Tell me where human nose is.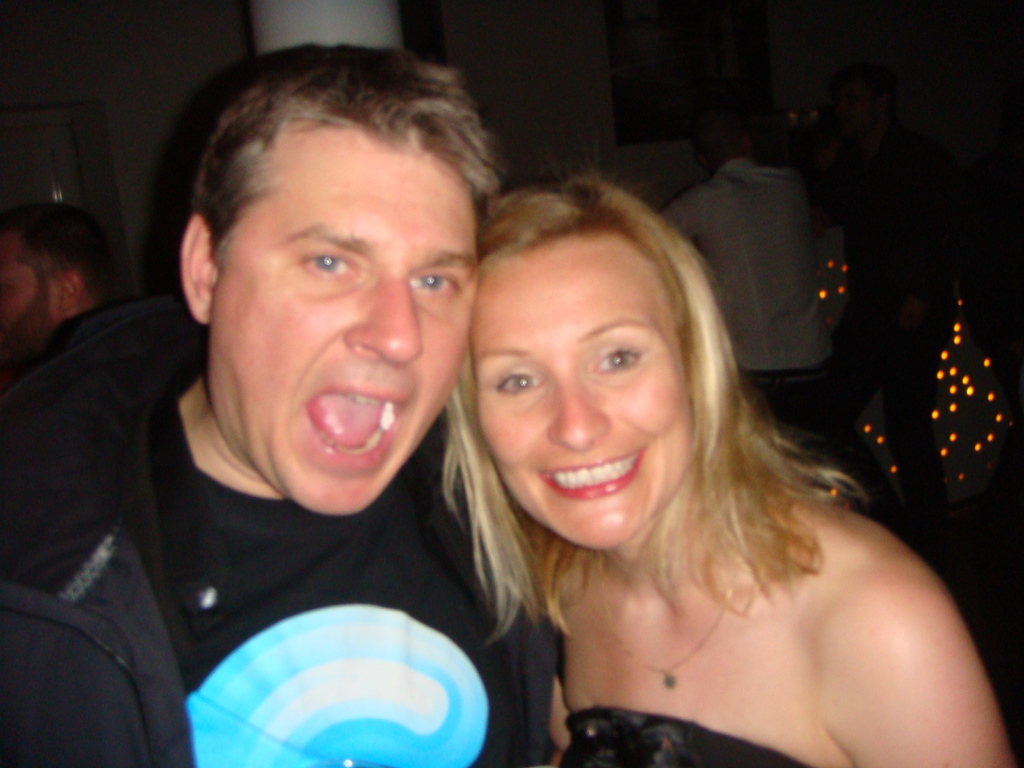
human nose is at bbox=[340, 267, 427, 367].
